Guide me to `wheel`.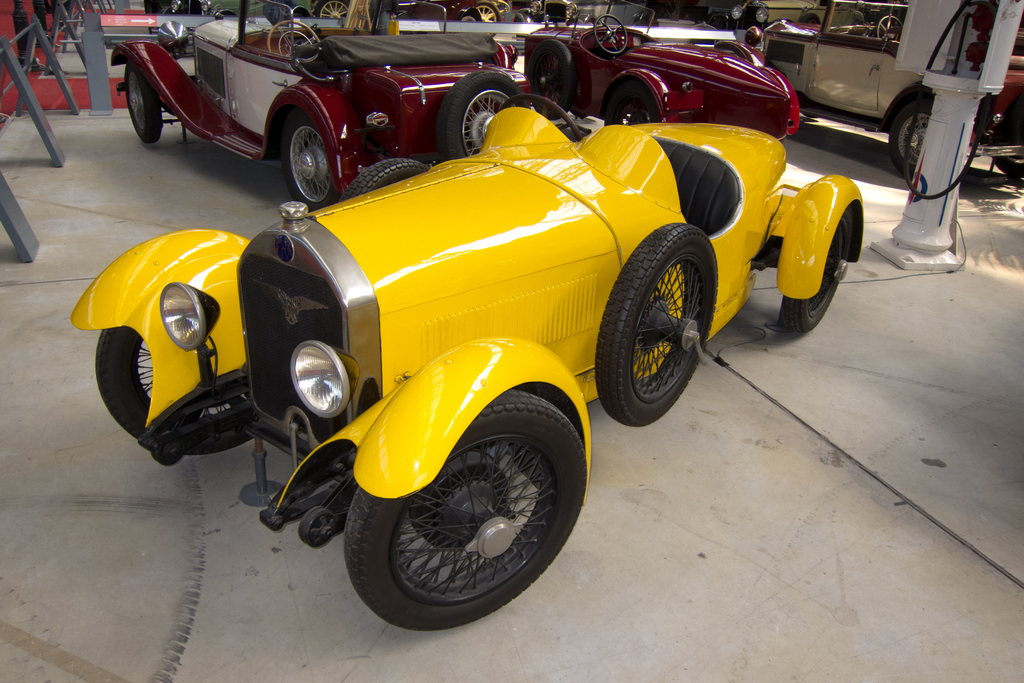
Guidance: select_region(886, 92, 935, 183).
